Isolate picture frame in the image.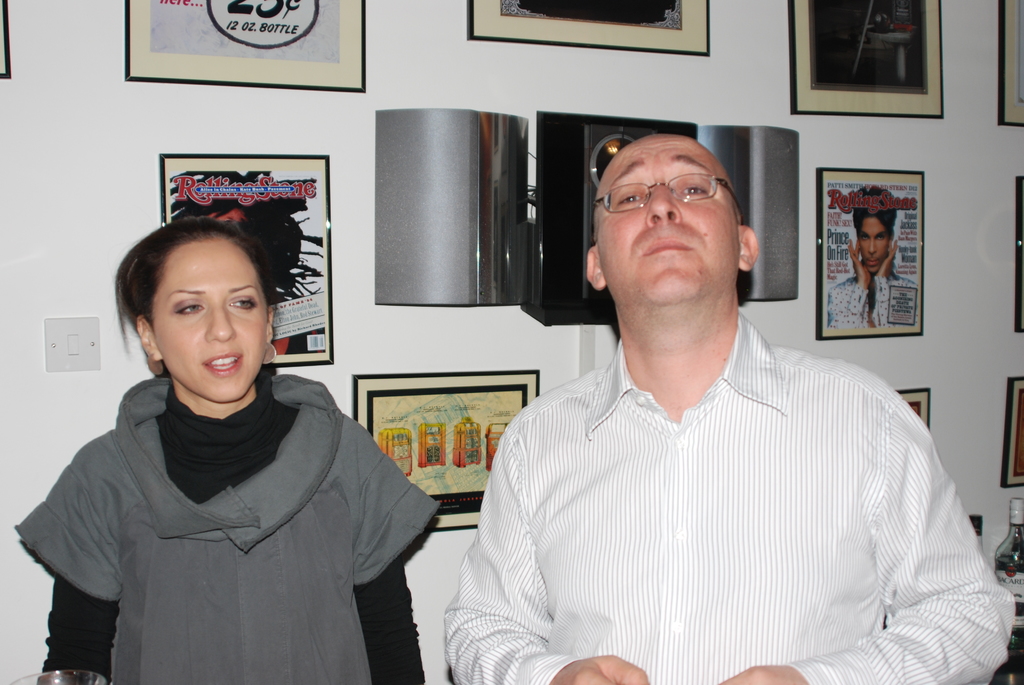
Isolated region: rect(161, 154, 336, 370).
